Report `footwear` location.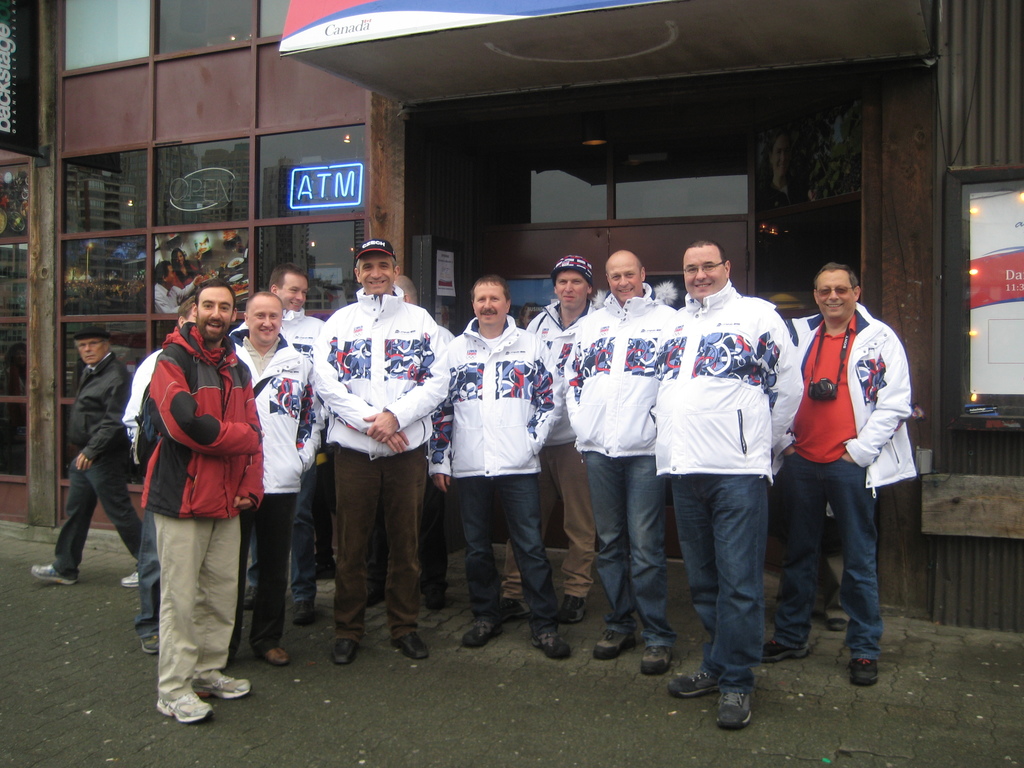
Report: (201,674,253,701).
